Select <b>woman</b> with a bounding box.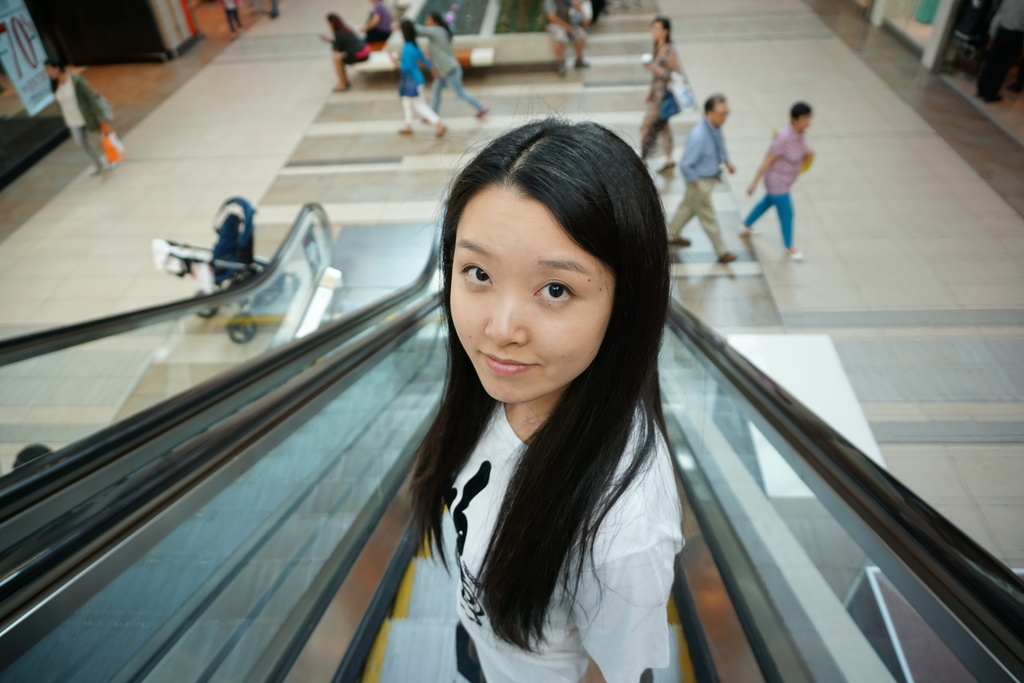
bbox=(296, 110, 707, 672).
